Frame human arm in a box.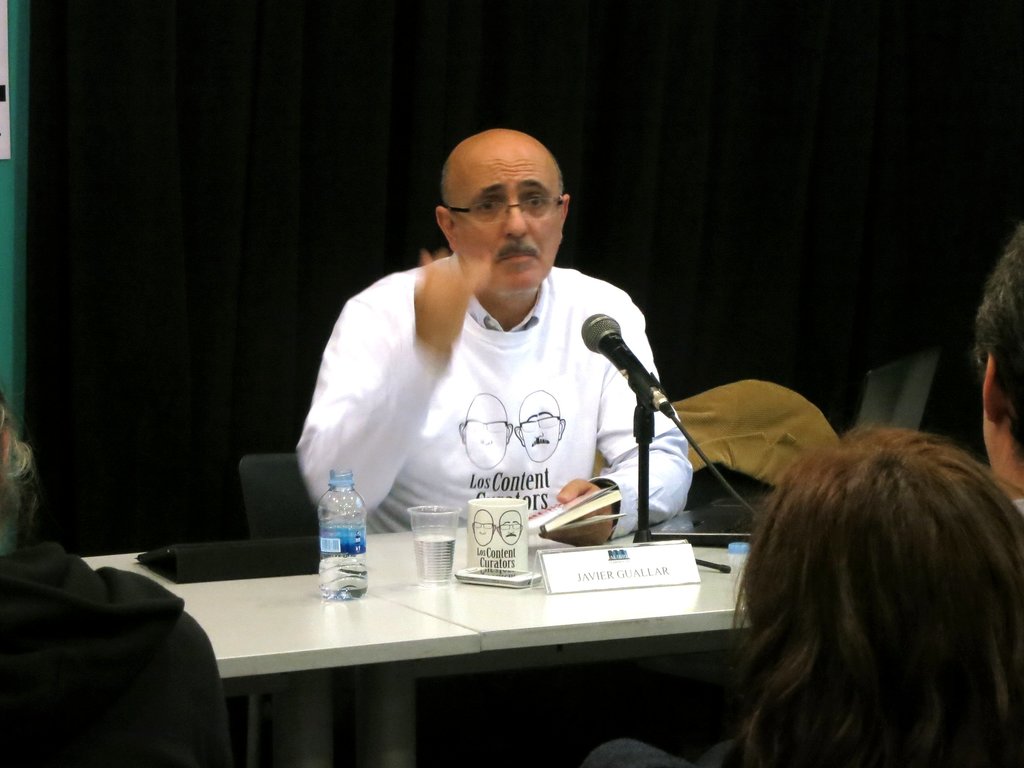
pyautogui.locateOnScreen(289, 253, 494, 525).
